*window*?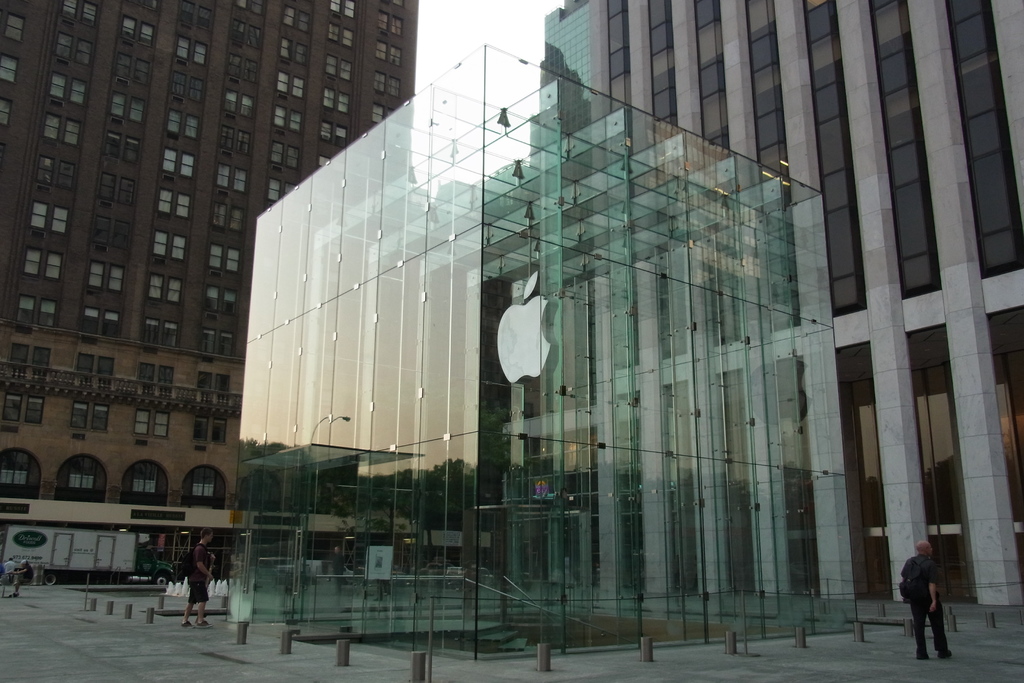
328, 21, 345, 45
